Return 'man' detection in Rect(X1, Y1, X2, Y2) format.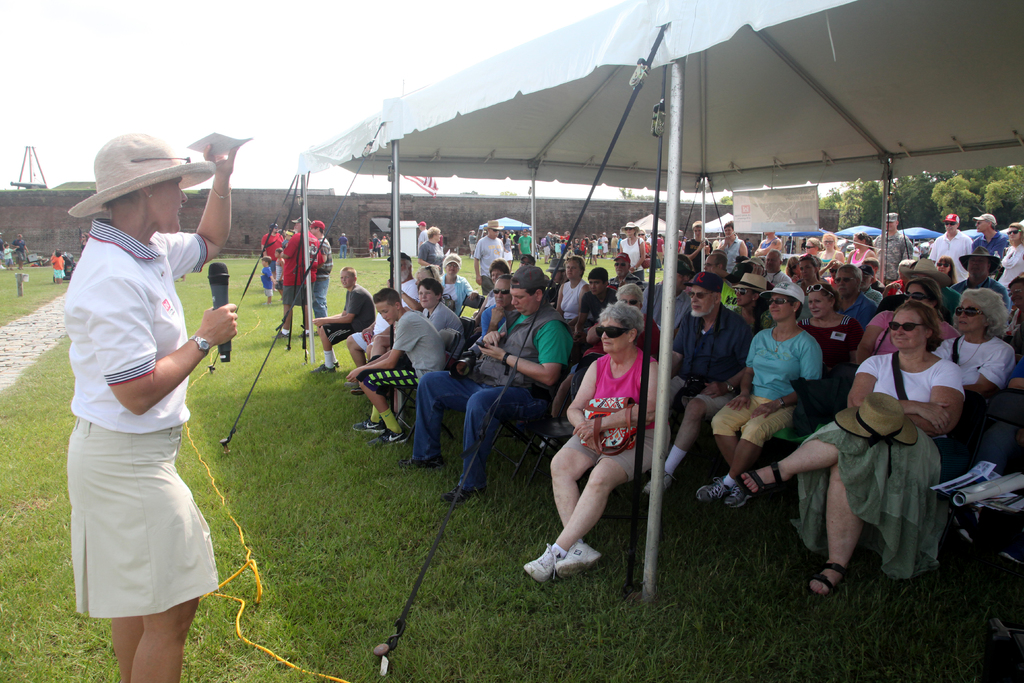
Rect(755, 247, 788, 286).
